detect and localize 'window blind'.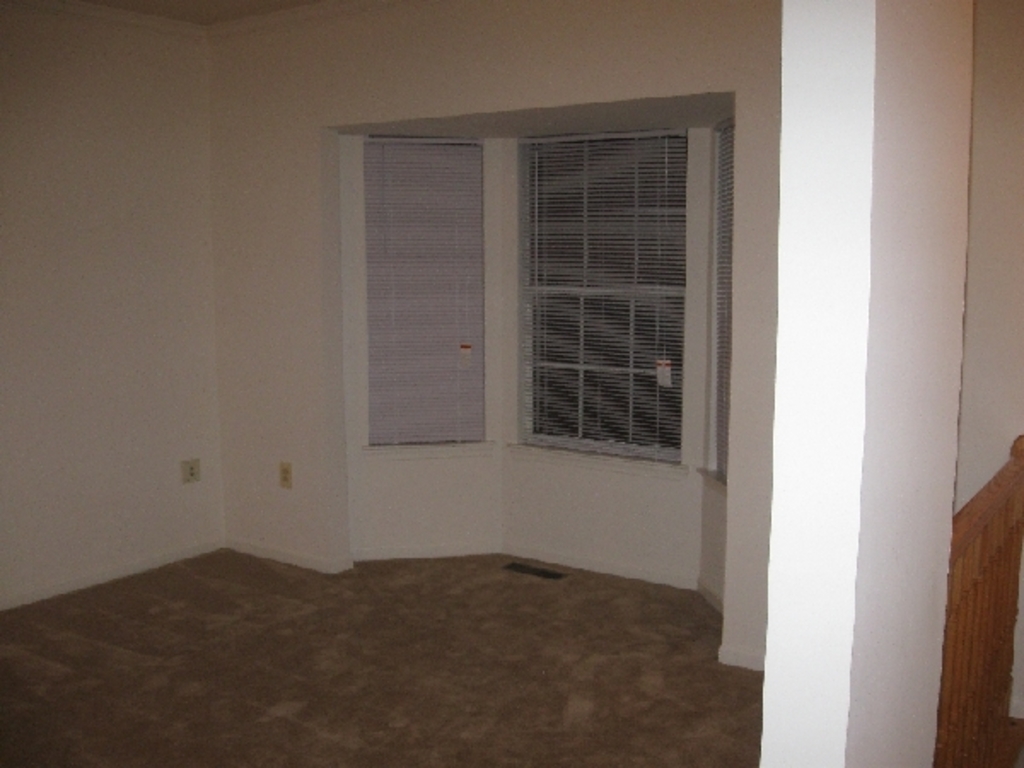
Localized at left=509, top=116, right=691, bottom=468.
